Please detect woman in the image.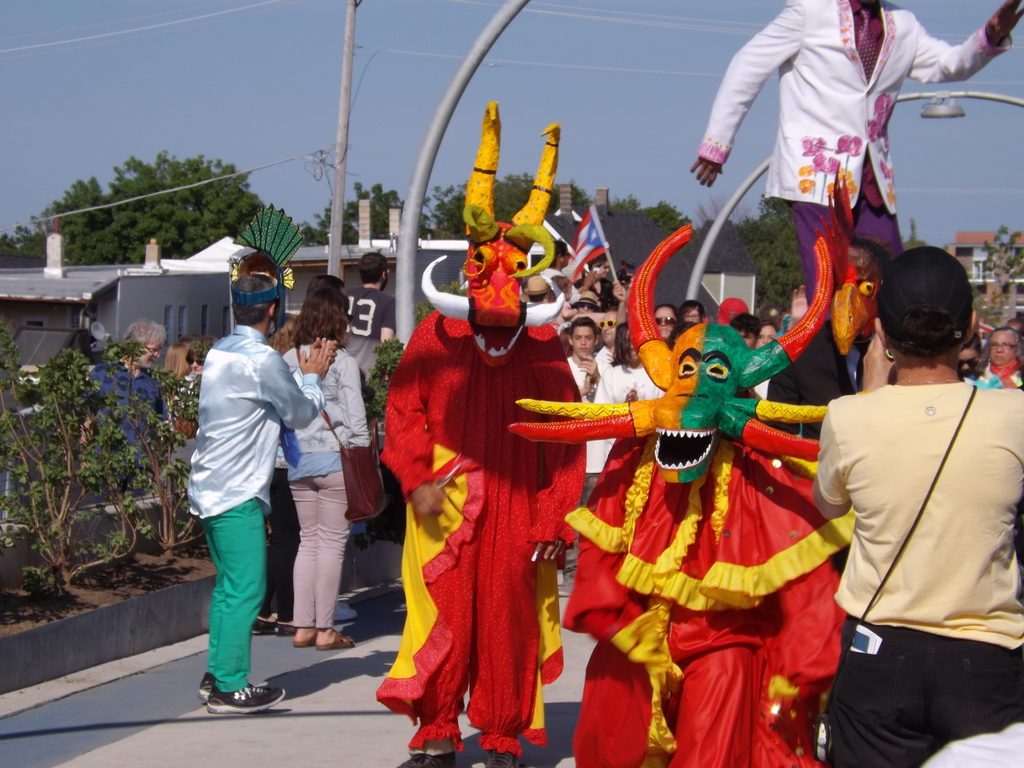
278, 284, 385, 650.
